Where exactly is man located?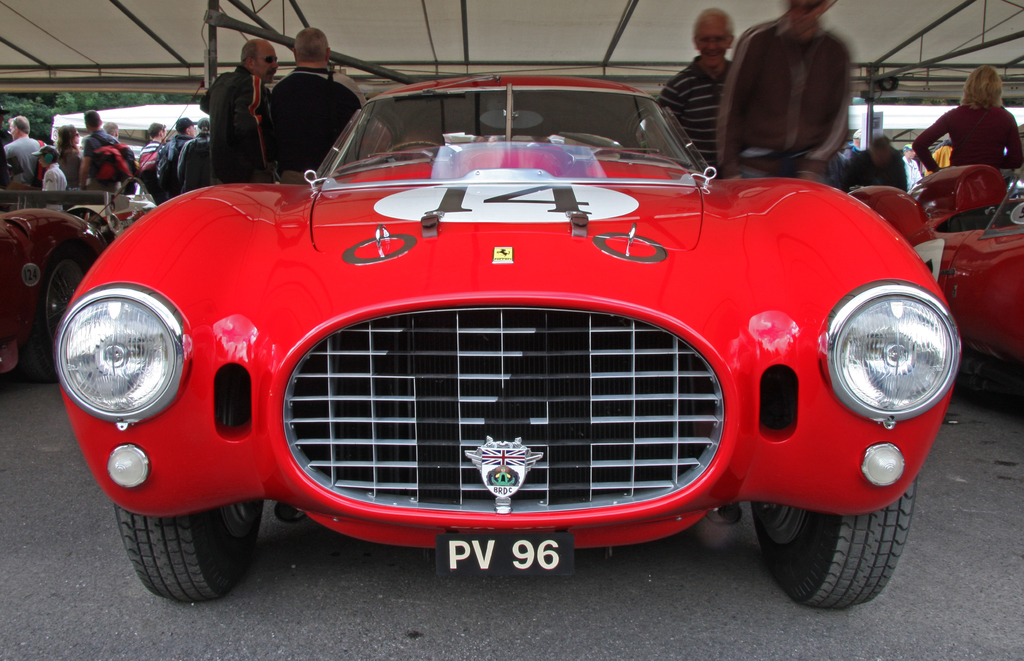
Its bounding box is left=80, top=109, right=120, bottom=190.
